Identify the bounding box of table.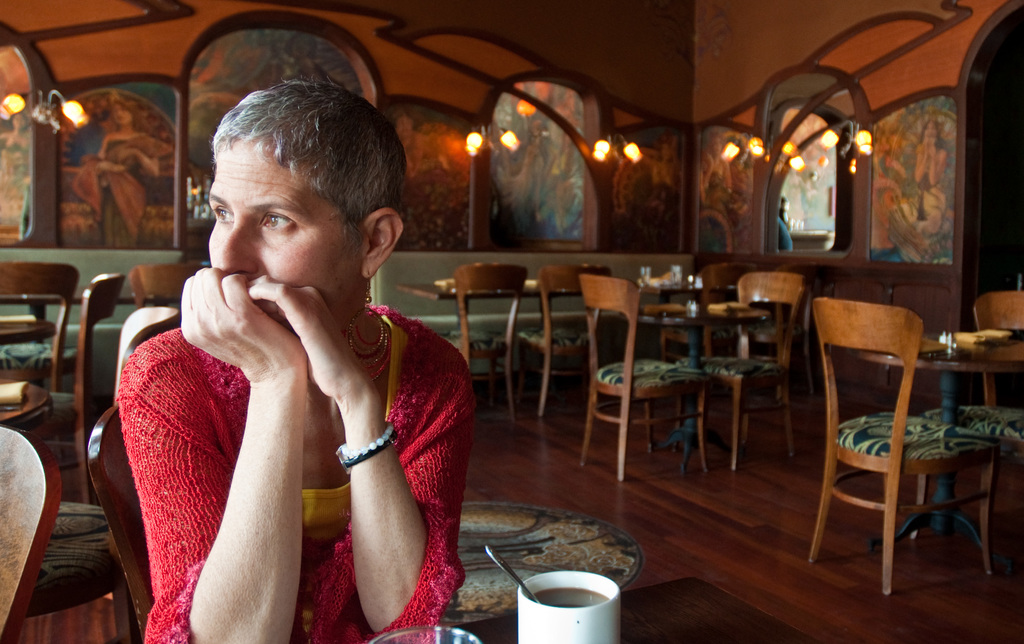
0:376:54:431.
